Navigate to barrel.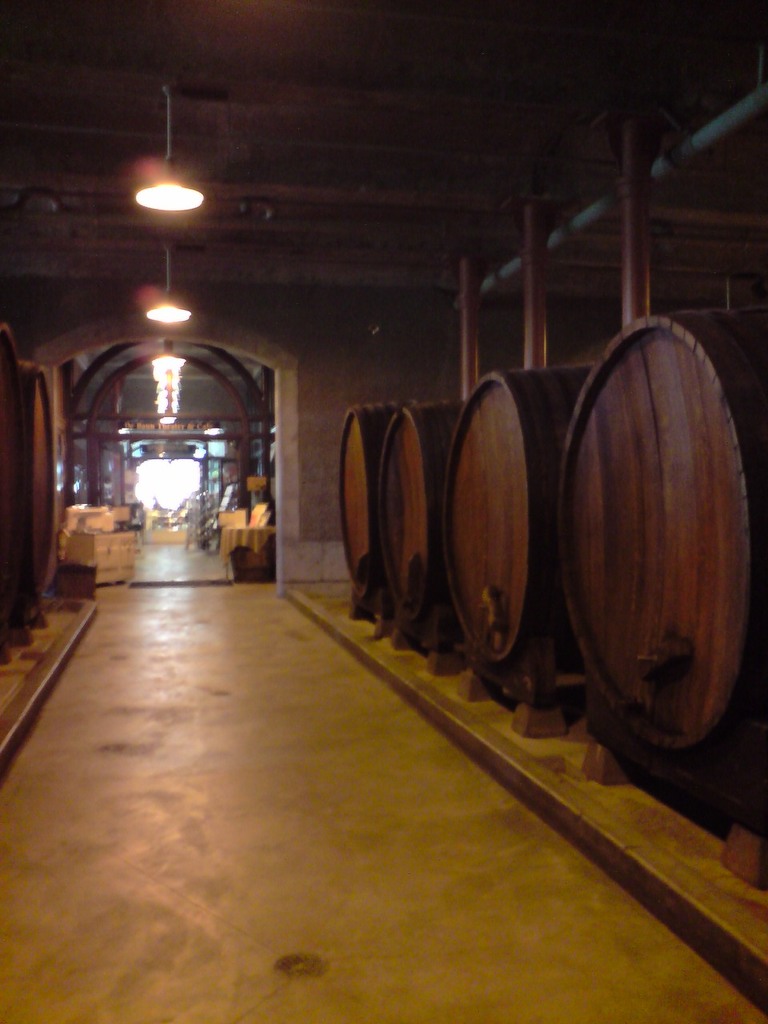
Navigation target: 330:388:411:568.
